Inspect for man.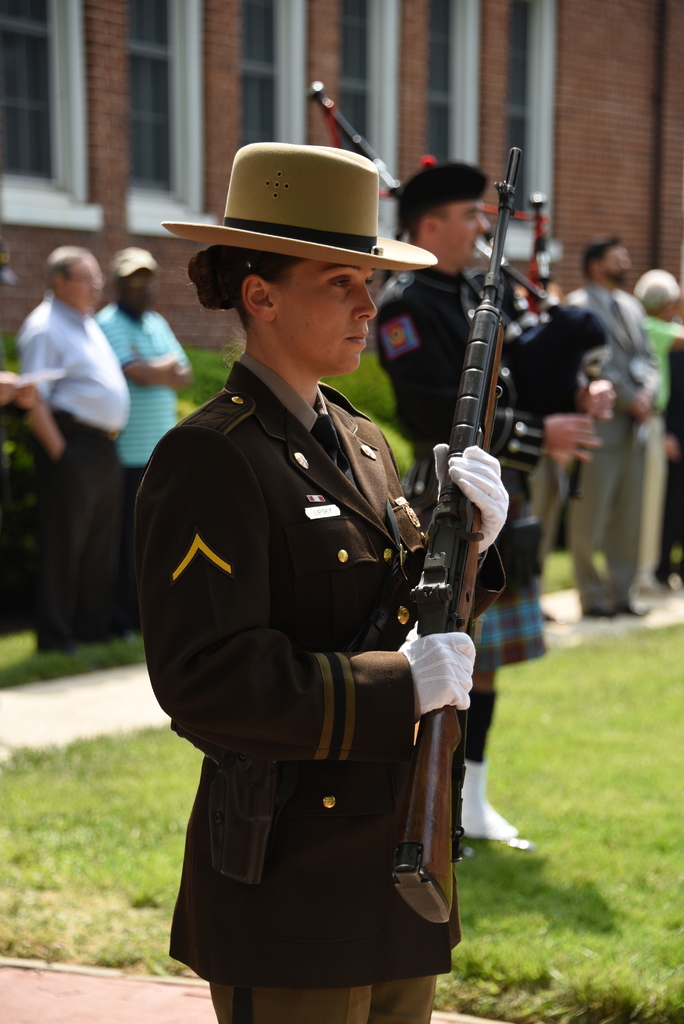
Inspection: Rect(377, 165, 617, 886).
